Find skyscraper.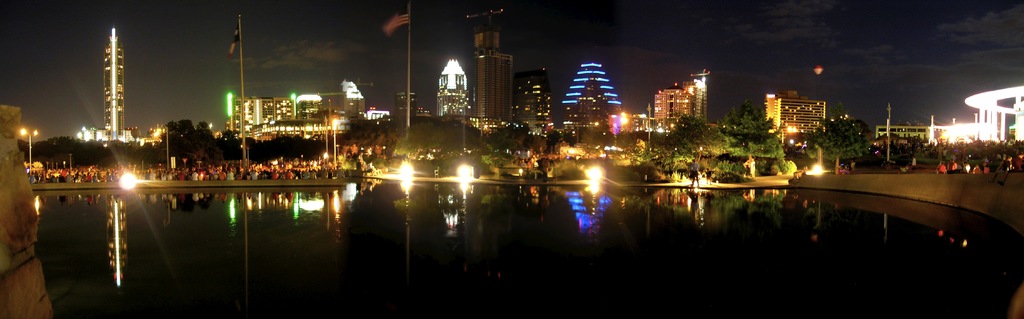
bbox=[639, 64, 719, 137].
